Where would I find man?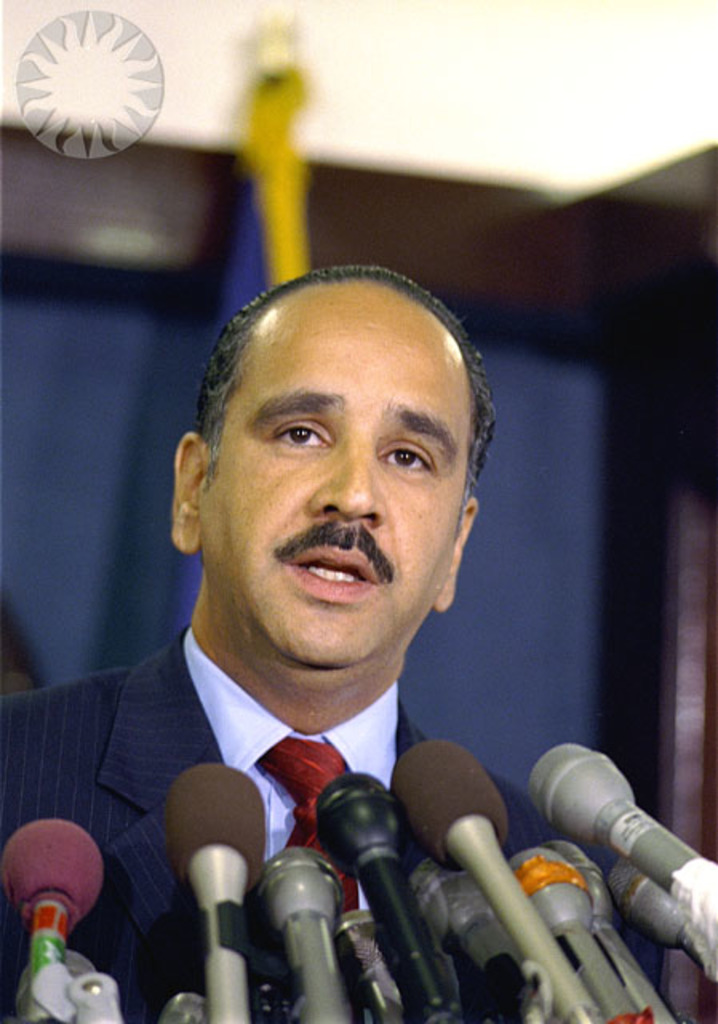
At <region>0, 264, 662, 1022</region>.
